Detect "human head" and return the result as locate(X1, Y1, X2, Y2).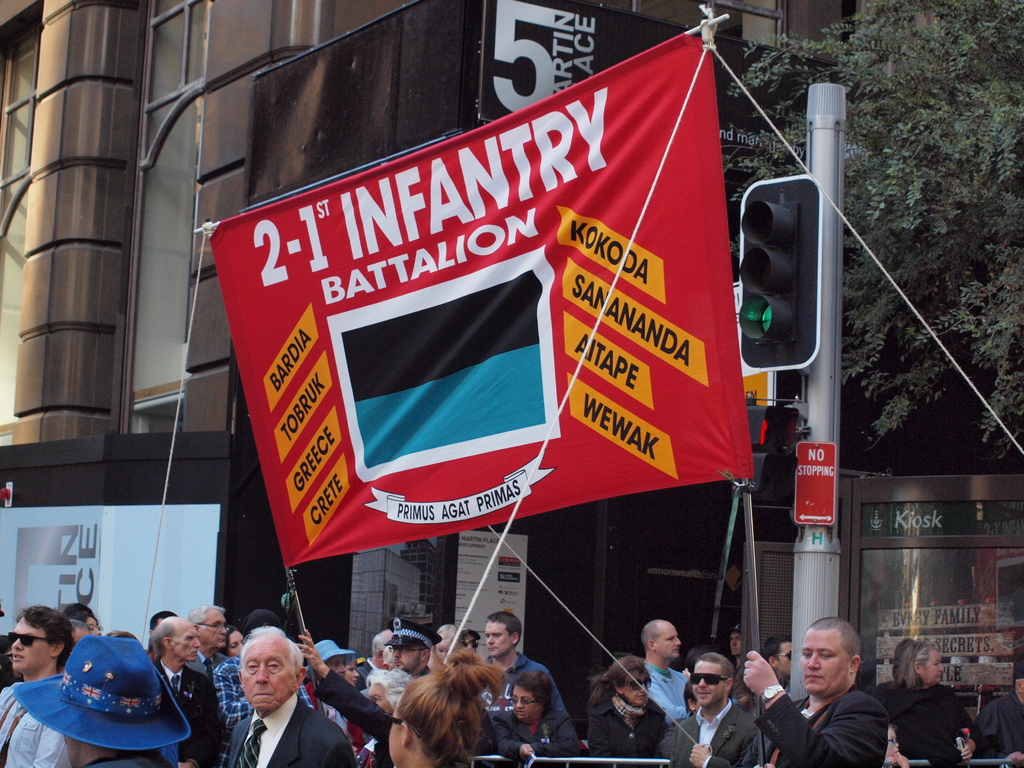
locate(154, 619, 201, 664).
